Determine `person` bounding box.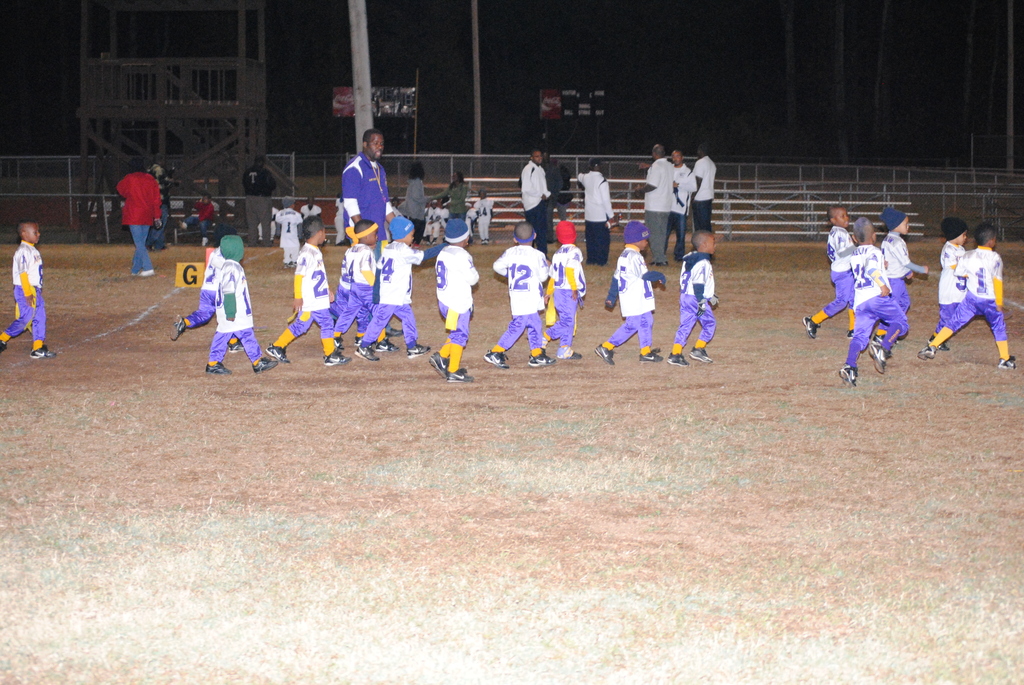
Determined: l=353, t=212, r=428, b=357.
